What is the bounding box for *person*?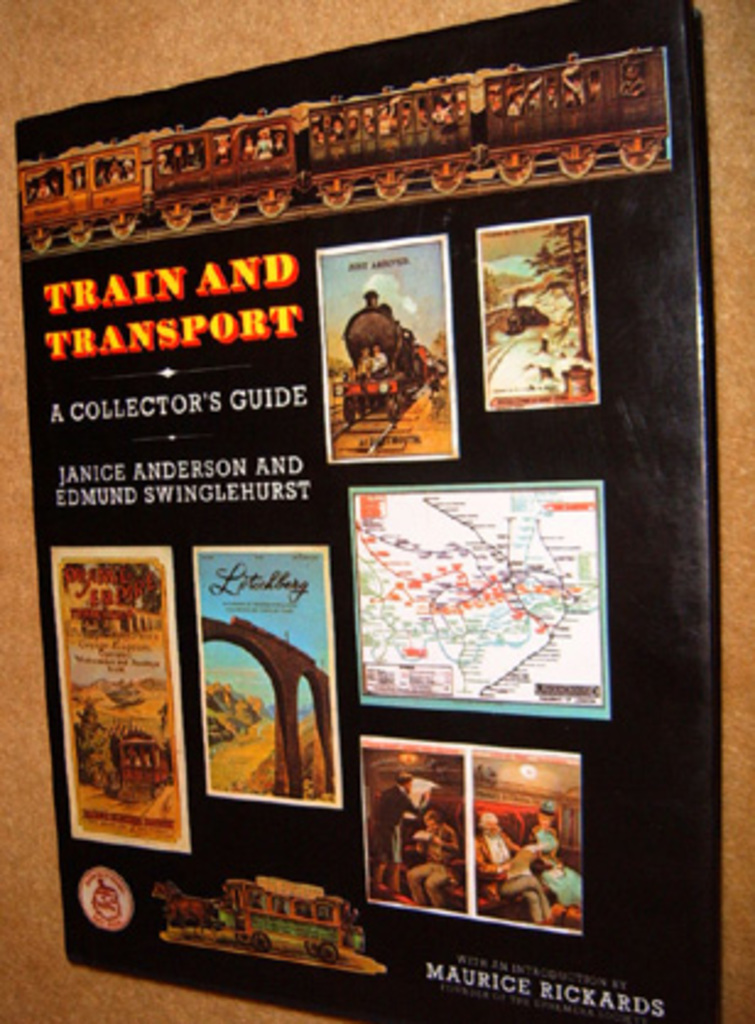
x1=478, y1=813, x2=556, y2=926.
